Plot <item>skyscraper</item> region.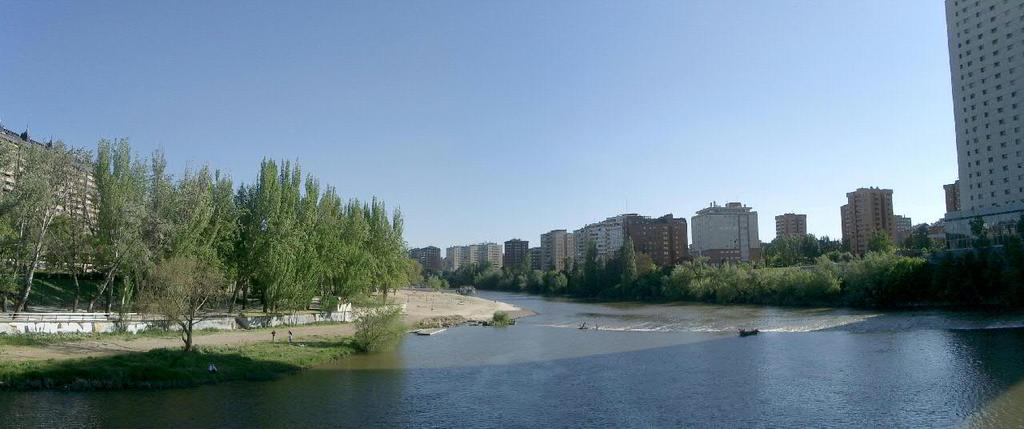
Plotted at 943 0 1023 257.
